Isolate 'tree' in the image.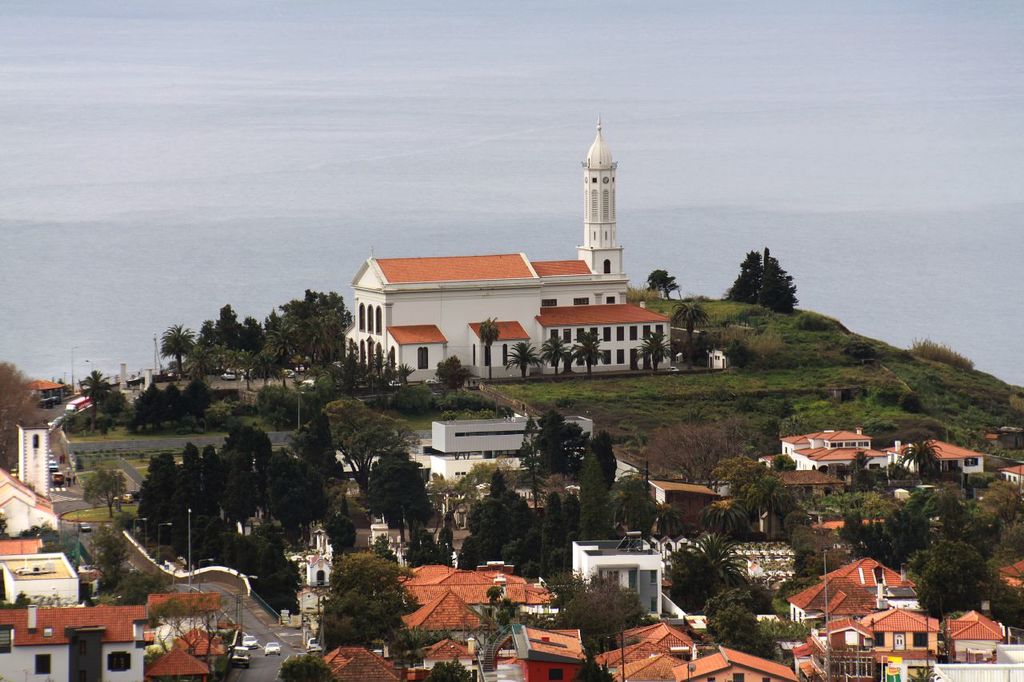
Isolated region: box(905, 441, 934, 481).
